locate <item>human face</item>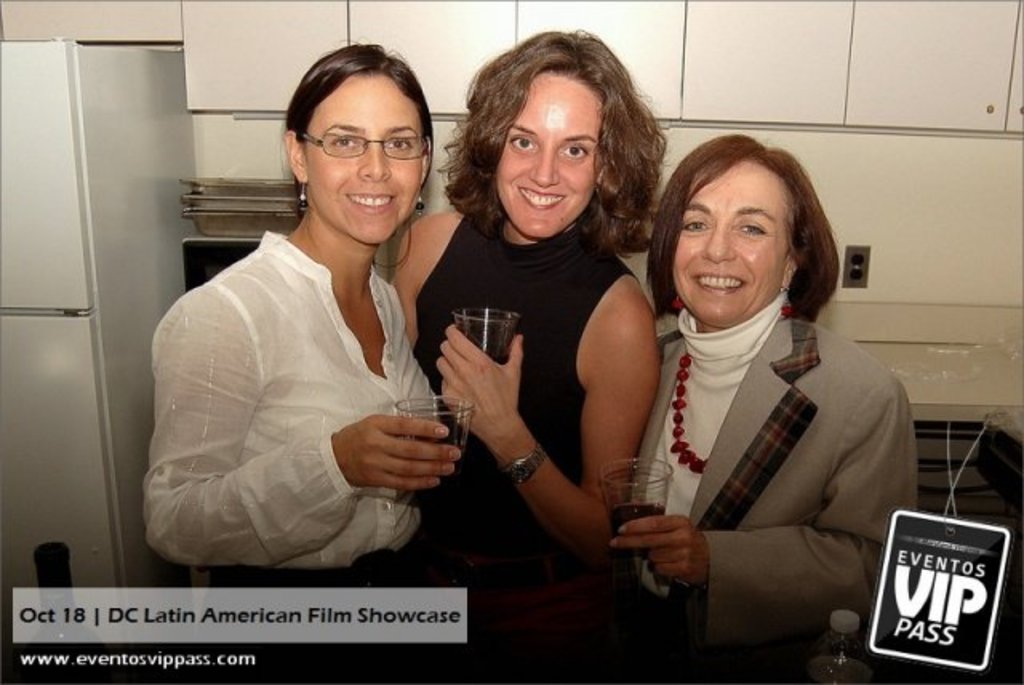
(left=294, top=70, right=421, bottom=246)
